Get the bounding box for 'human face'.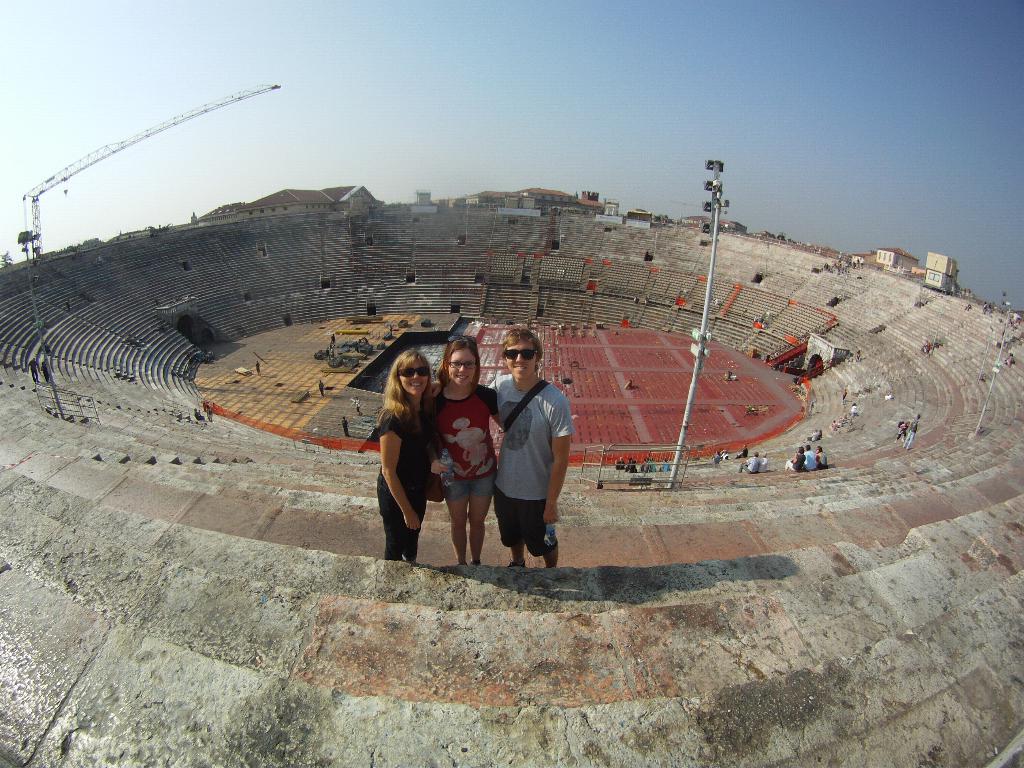
<bbox>452, 352, 475, 383</bbox>.
